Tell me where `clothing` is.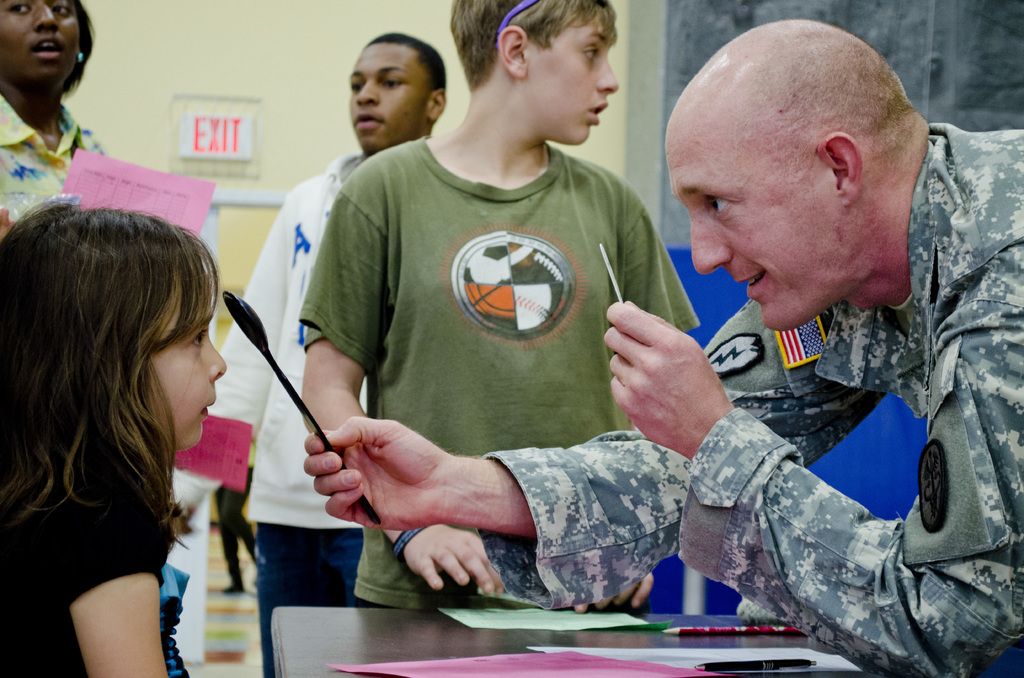
`clothing` is at region(0, 412, 194, 677).
